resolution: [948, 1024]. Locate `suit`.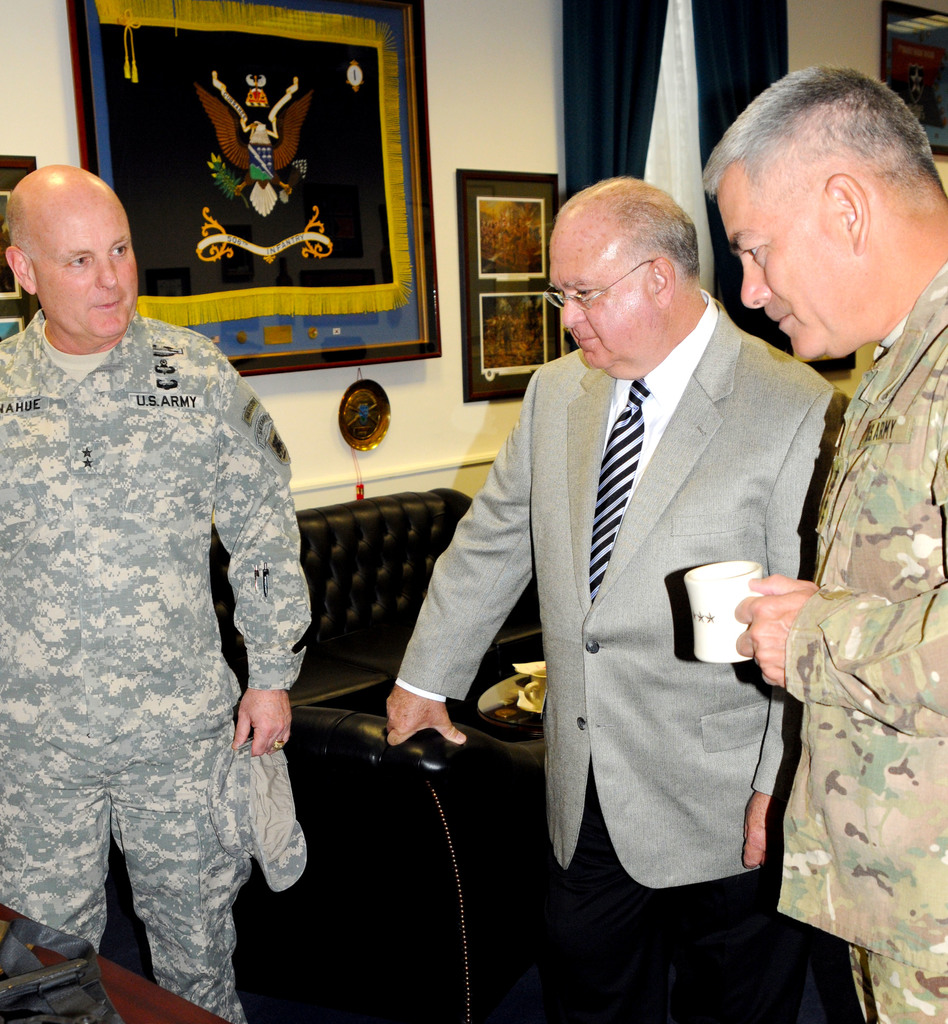
(421,148,833,992).
